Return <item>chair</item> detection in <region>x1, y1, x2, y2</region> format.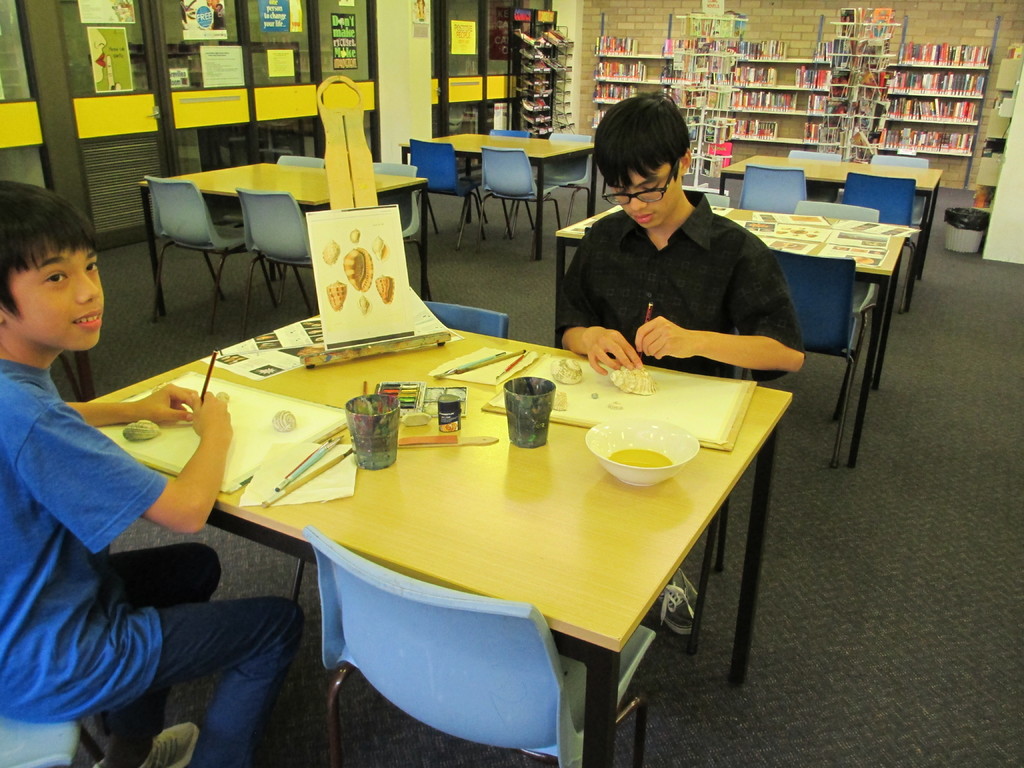
<region>288, 299, 509, 610</region>.
